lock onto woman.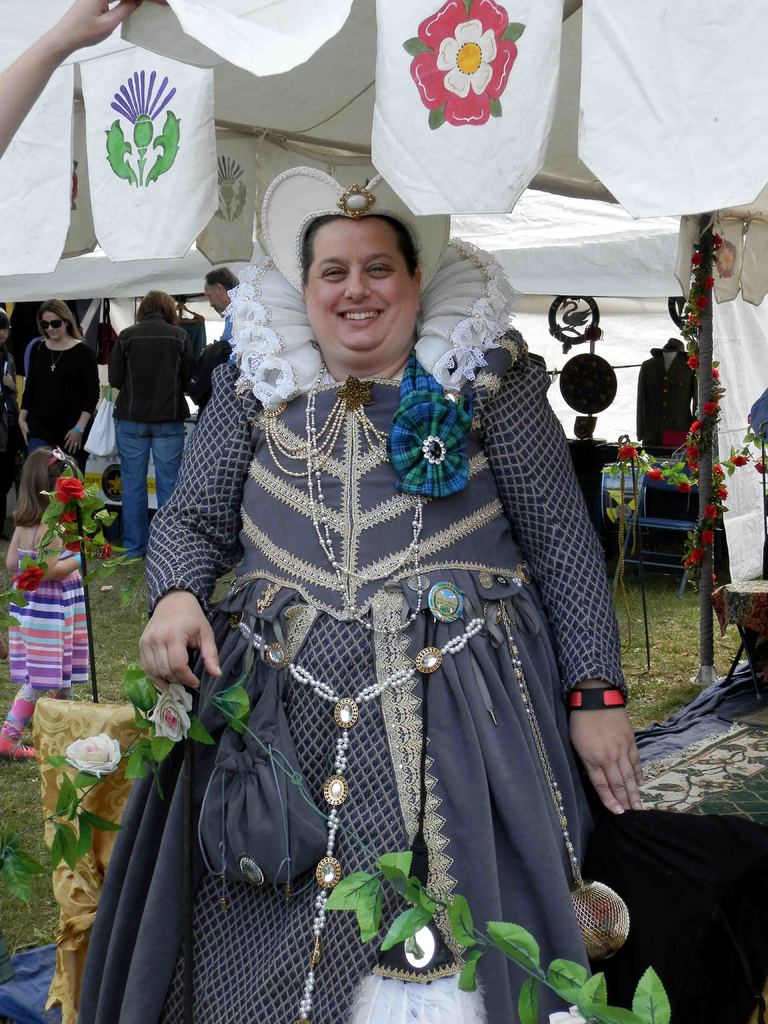
Locked: <bbox>16, 298, 99, 477</bbox>.
